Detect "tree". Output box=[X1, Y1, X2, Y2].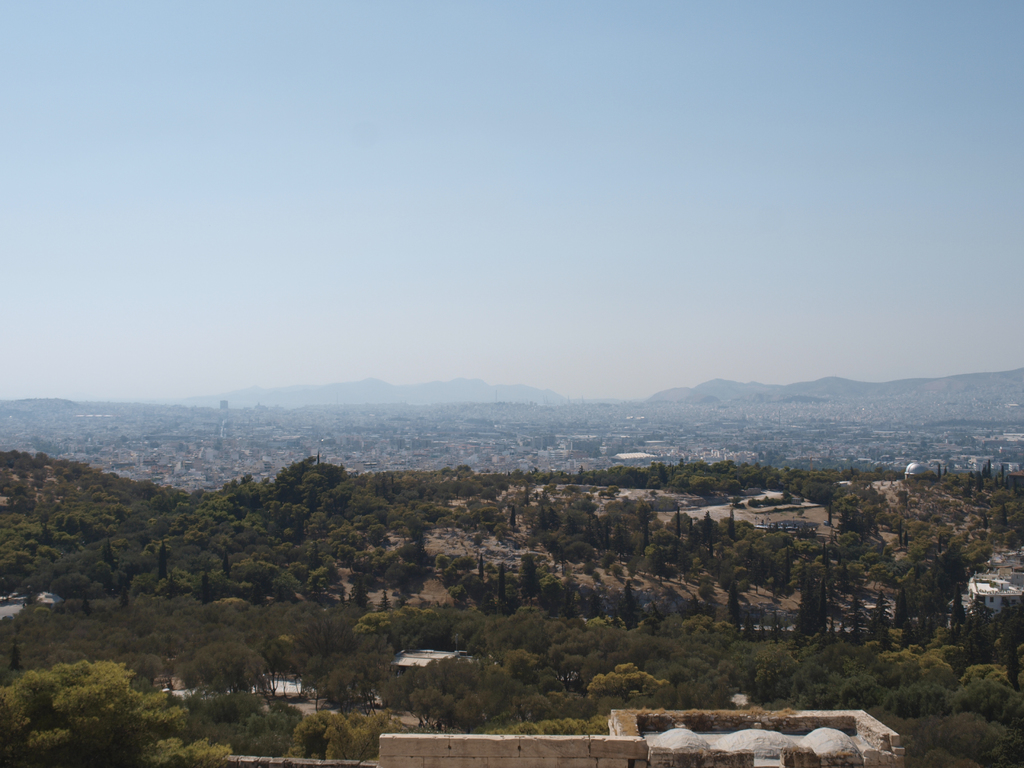
box=[161, 544, 168, 581].
